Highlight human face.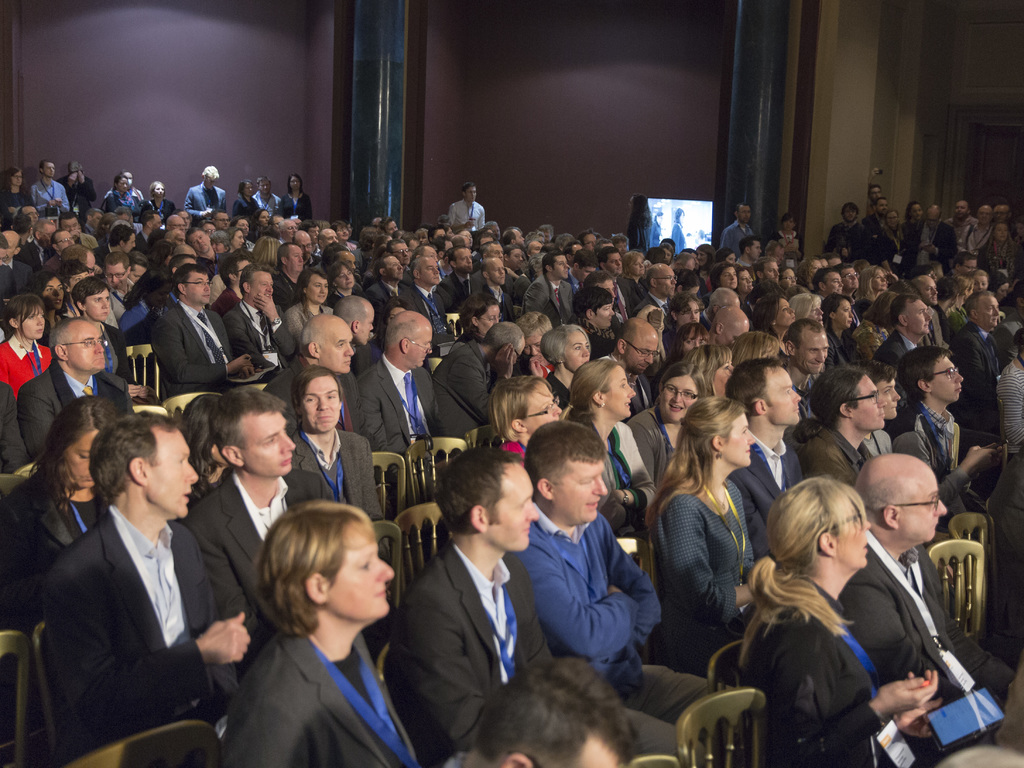
Highlighted region: {"x1": 607, "y1": 254, "x2": 623, "y2": 279}.
